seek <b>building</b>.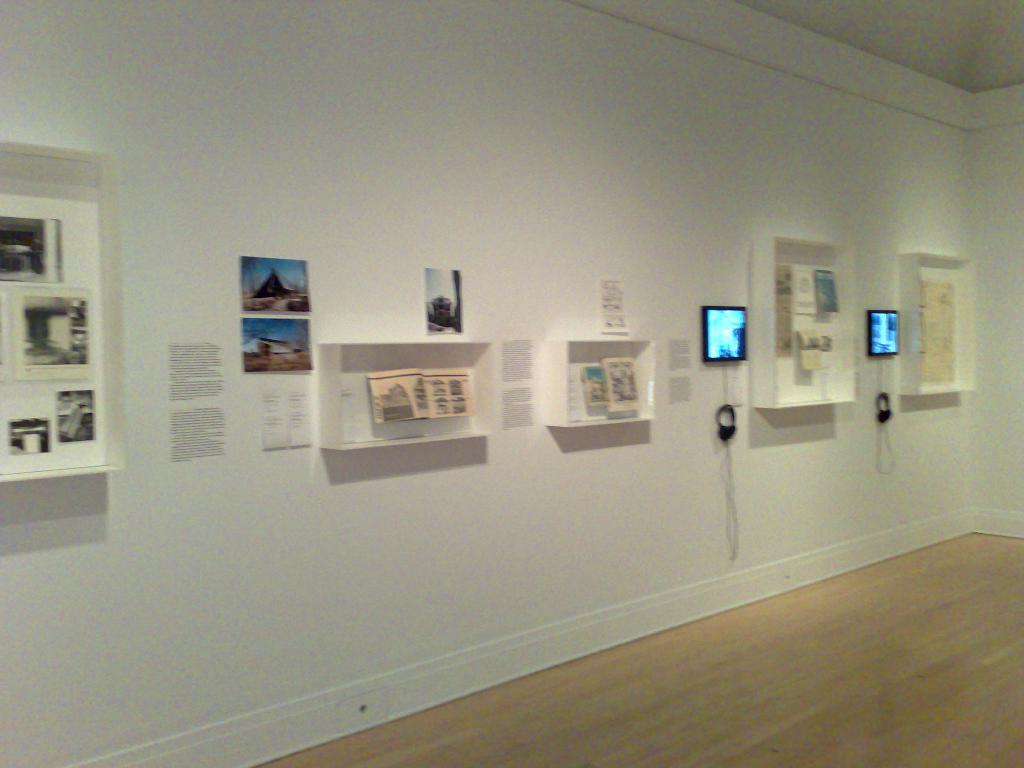
select_region(0, 0, 1023, 767).
